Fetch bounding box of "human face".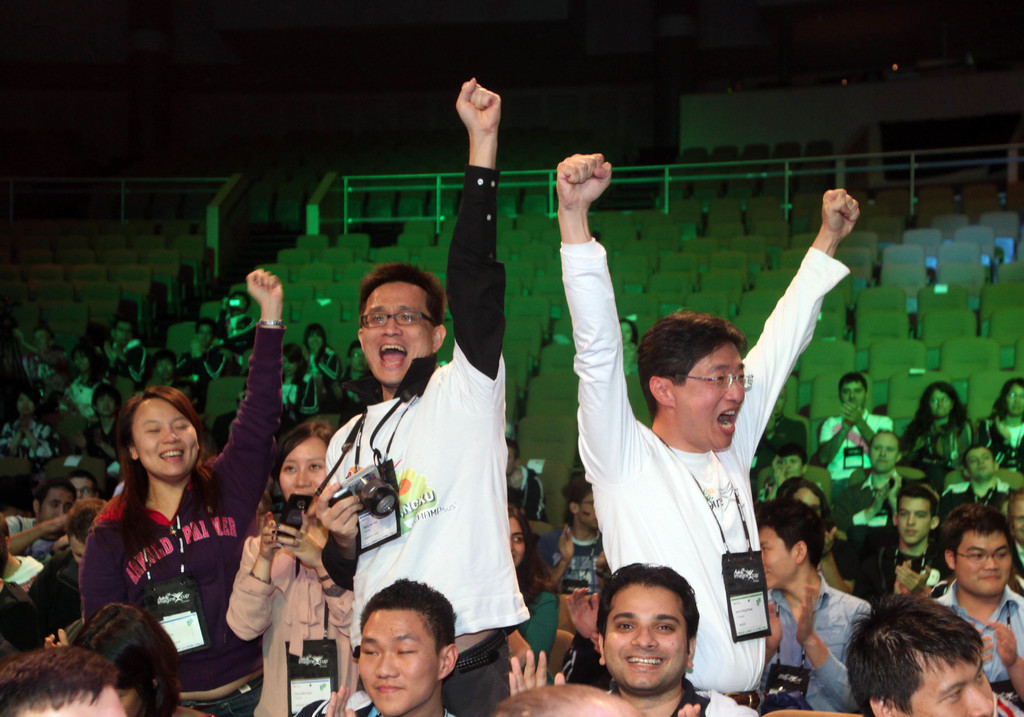
Bbox: [left=357, top=283, right=429, bottom=381].
